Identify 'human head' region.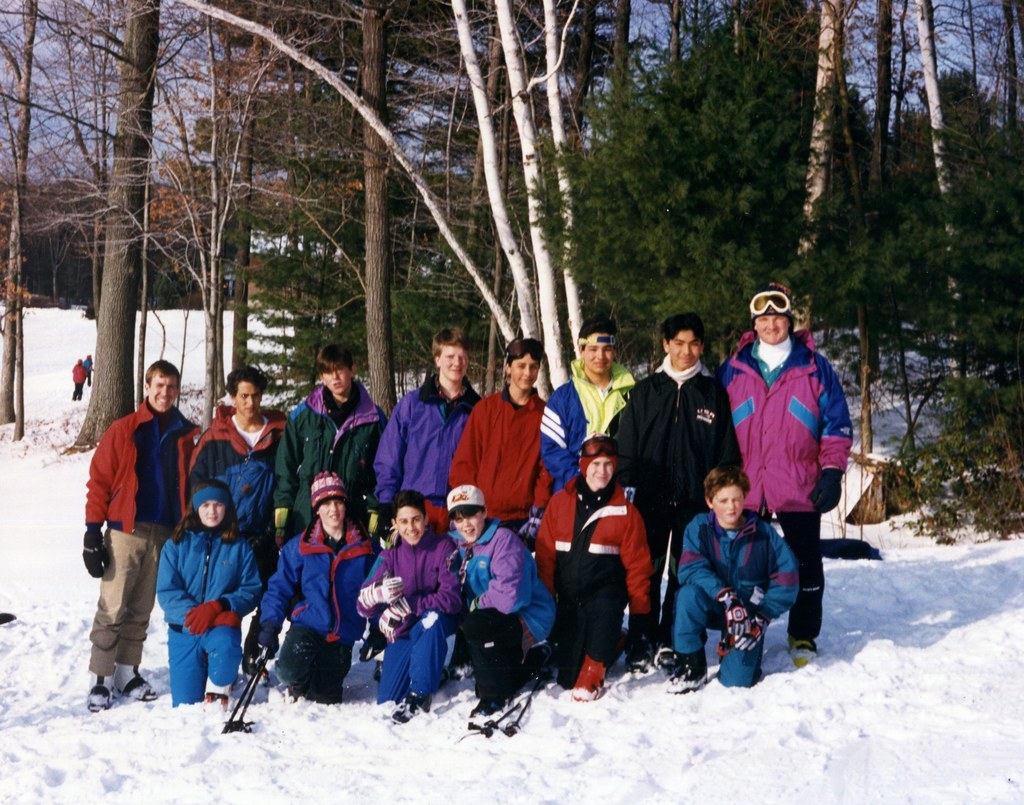
Region: x1=580, y1=431, x2=620, y2=488.
